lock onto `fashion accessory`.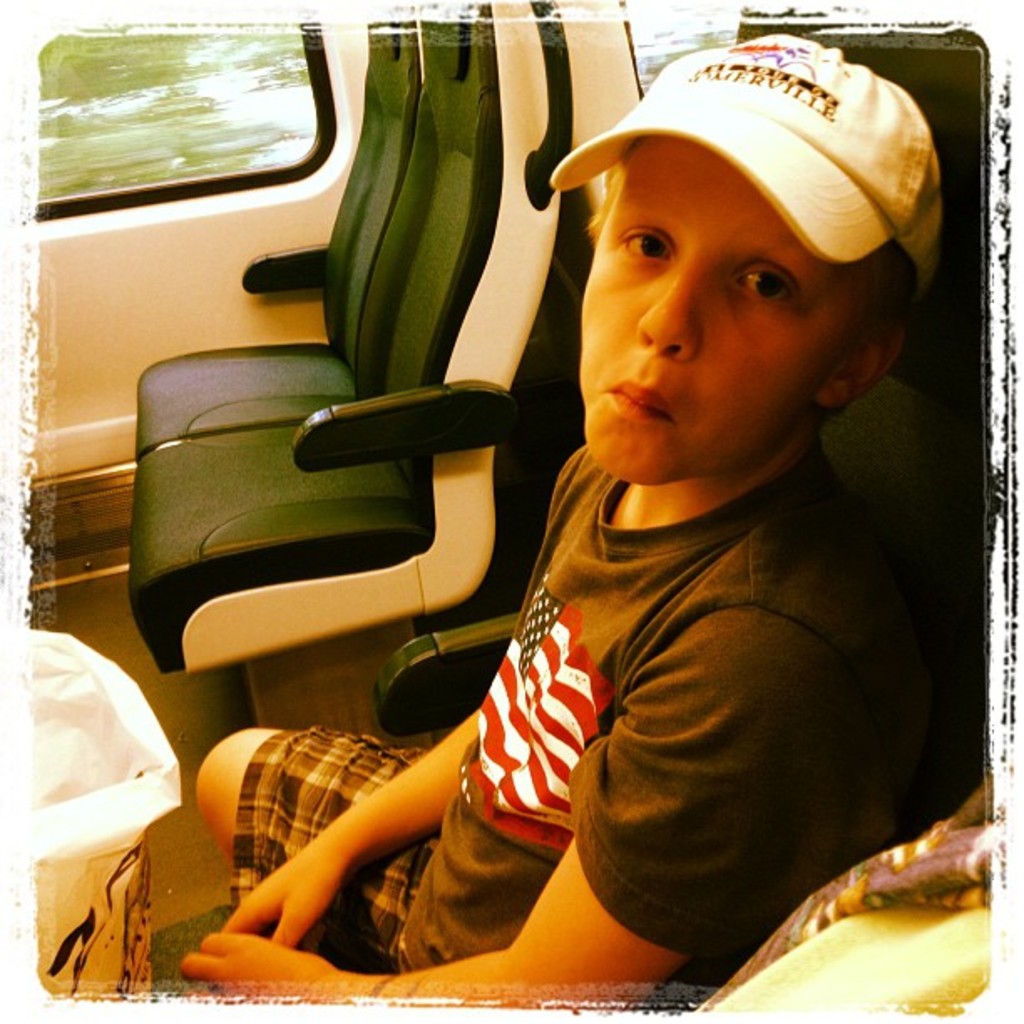
Locked: box=[544, 25, 942, 303].
